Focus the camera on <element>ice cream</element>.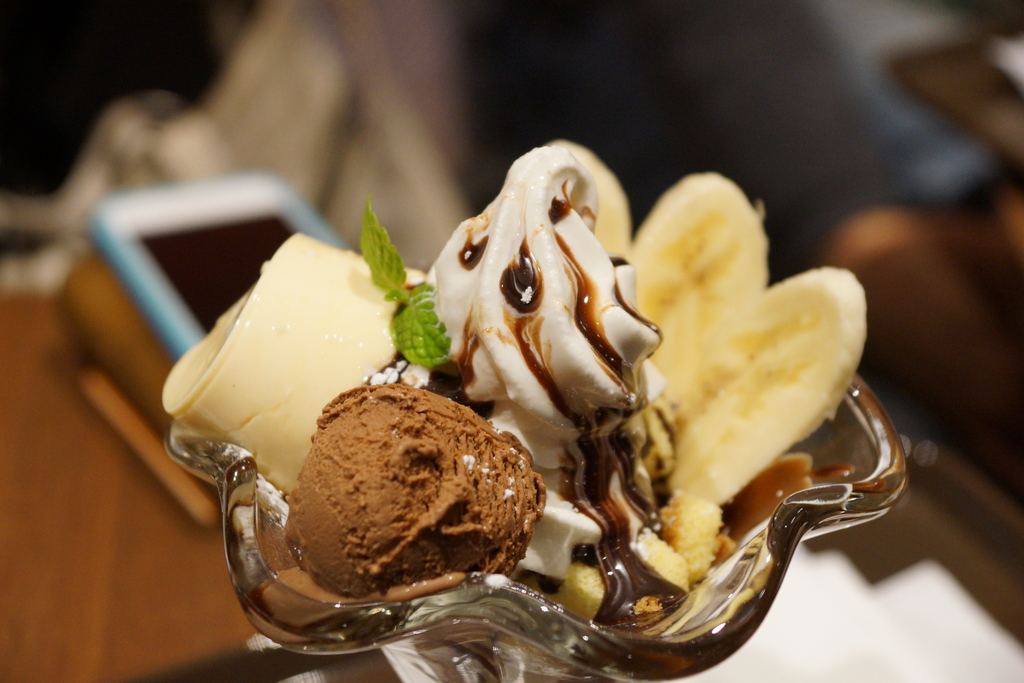
Focus region: {"left": 160, "top": 136, "right": 865, "bottom": 625}.
